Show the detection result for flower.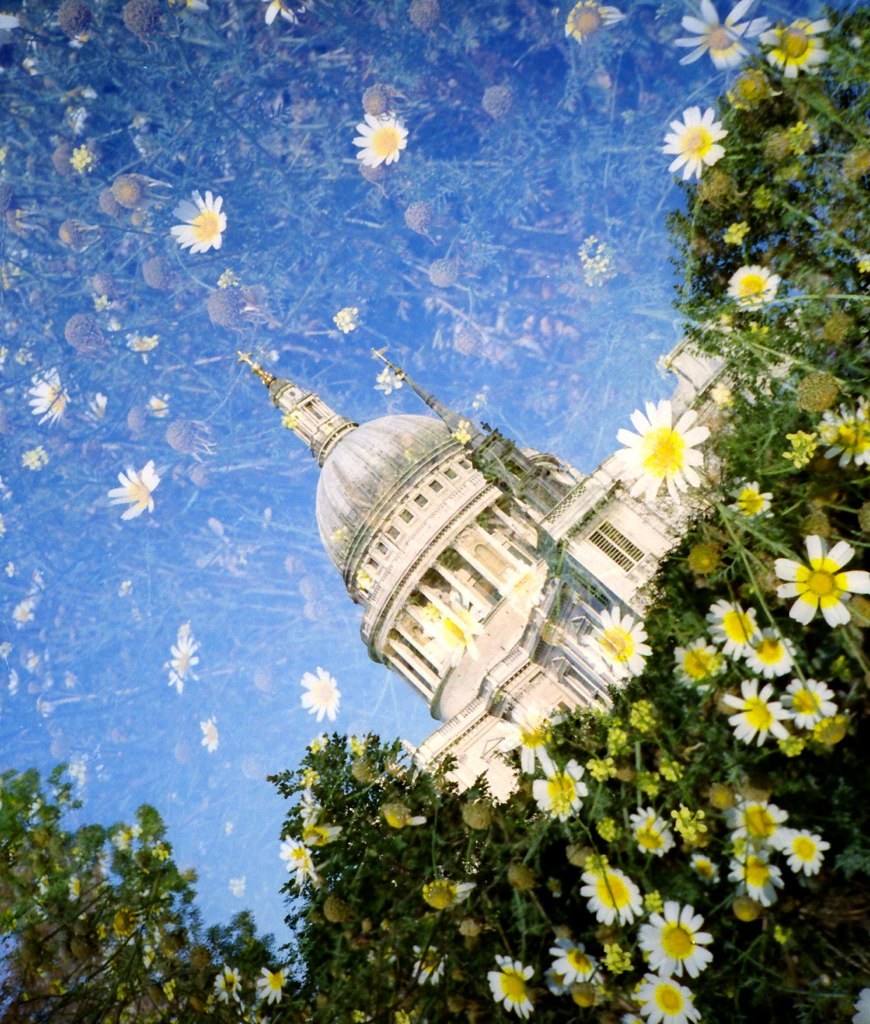
(375, 367, 407, 395).
